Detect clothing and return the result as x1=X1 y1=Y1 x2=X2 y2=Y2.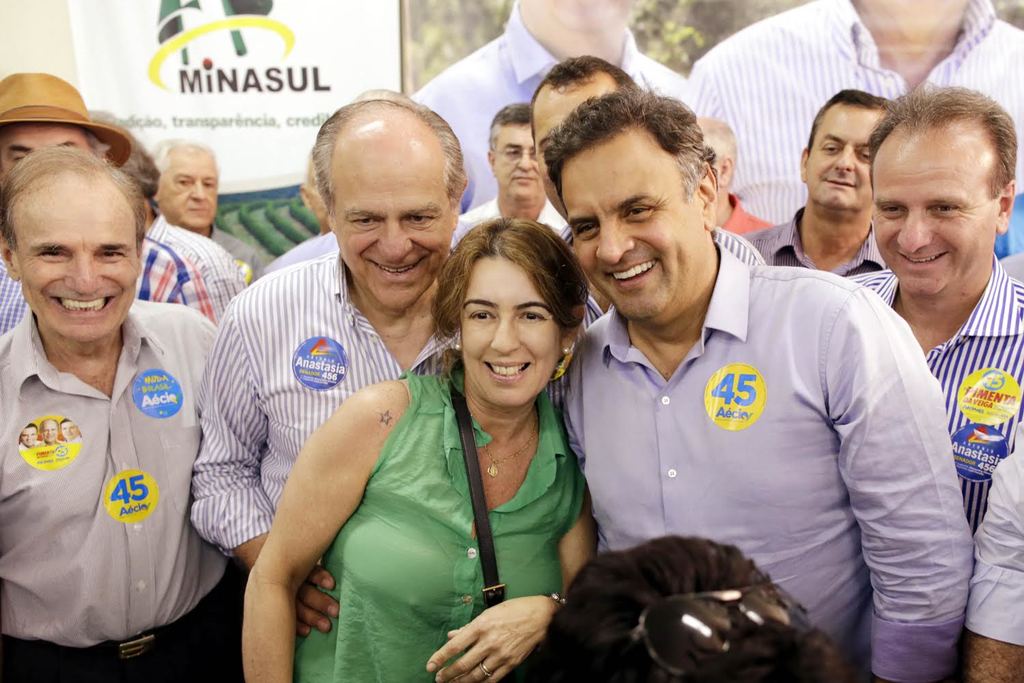
x1=563 y1=236 x2=967 y2=682.
